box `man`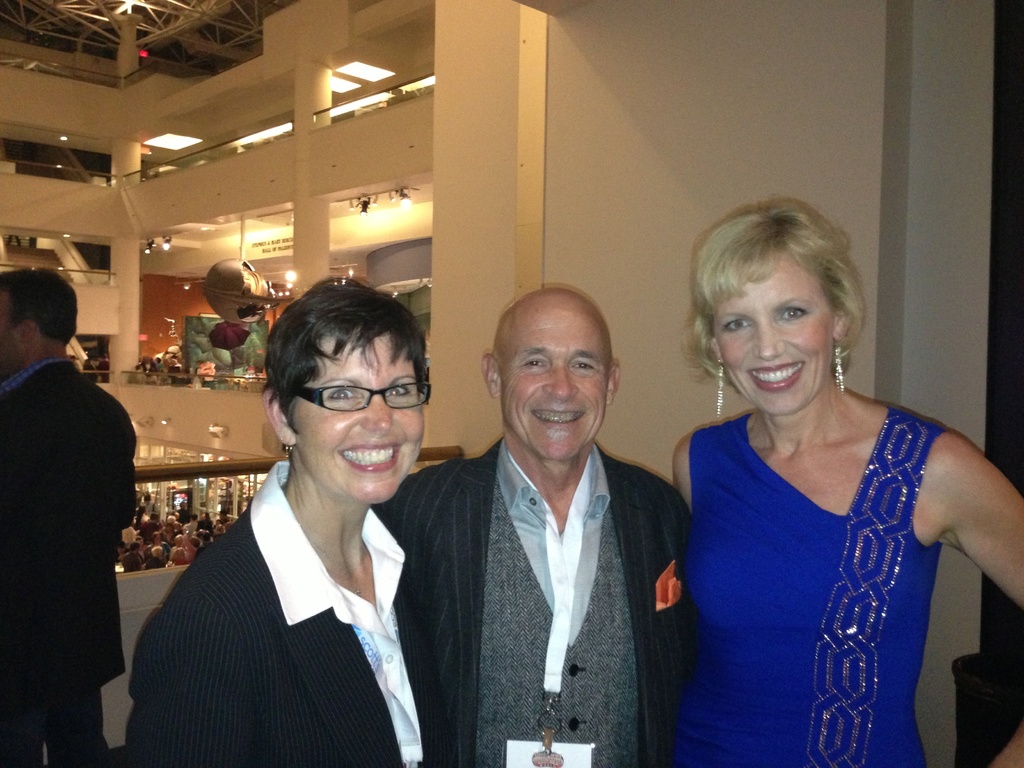
(393,281,707,767)
